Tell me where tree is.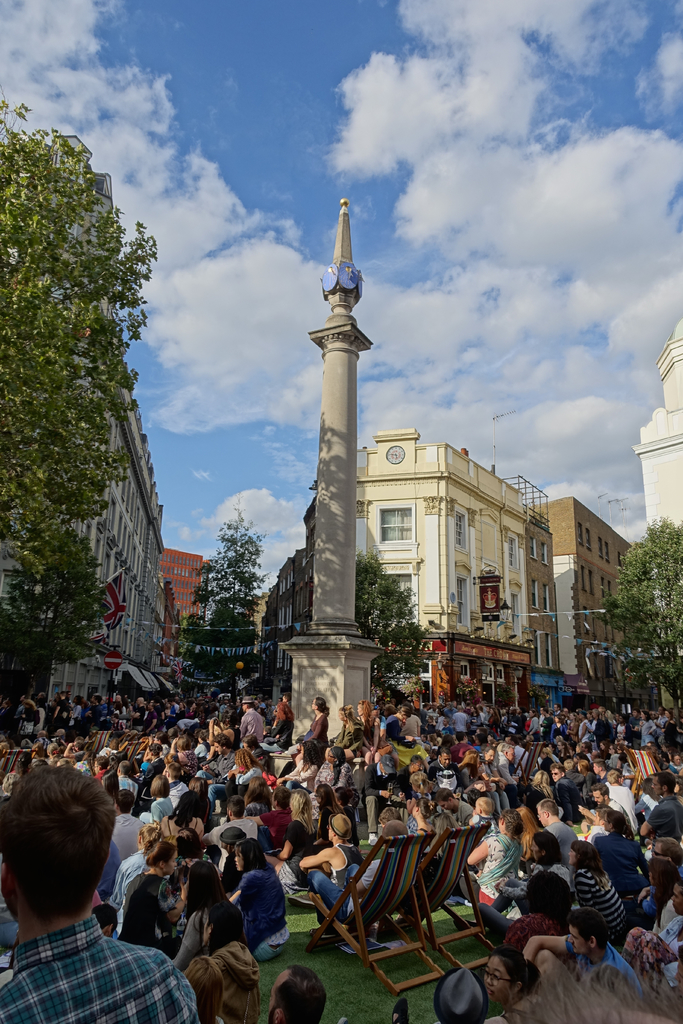
tree is at [181,511,272,688].
